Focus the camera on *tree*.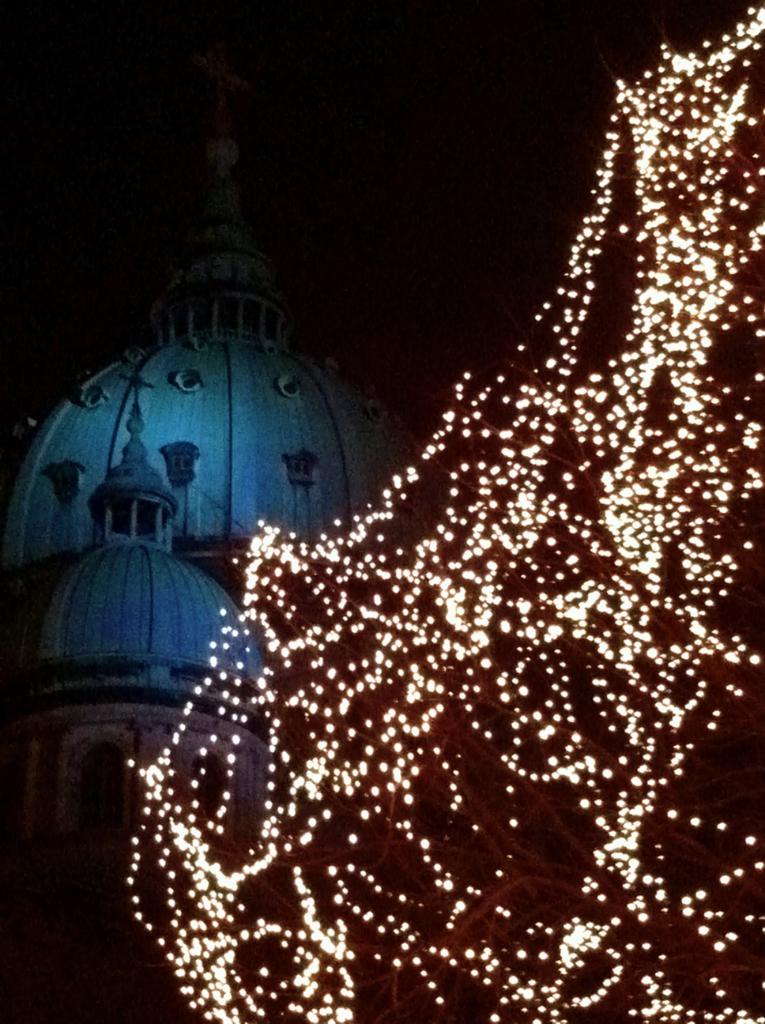
Focus region: 132/6/764/1023.
